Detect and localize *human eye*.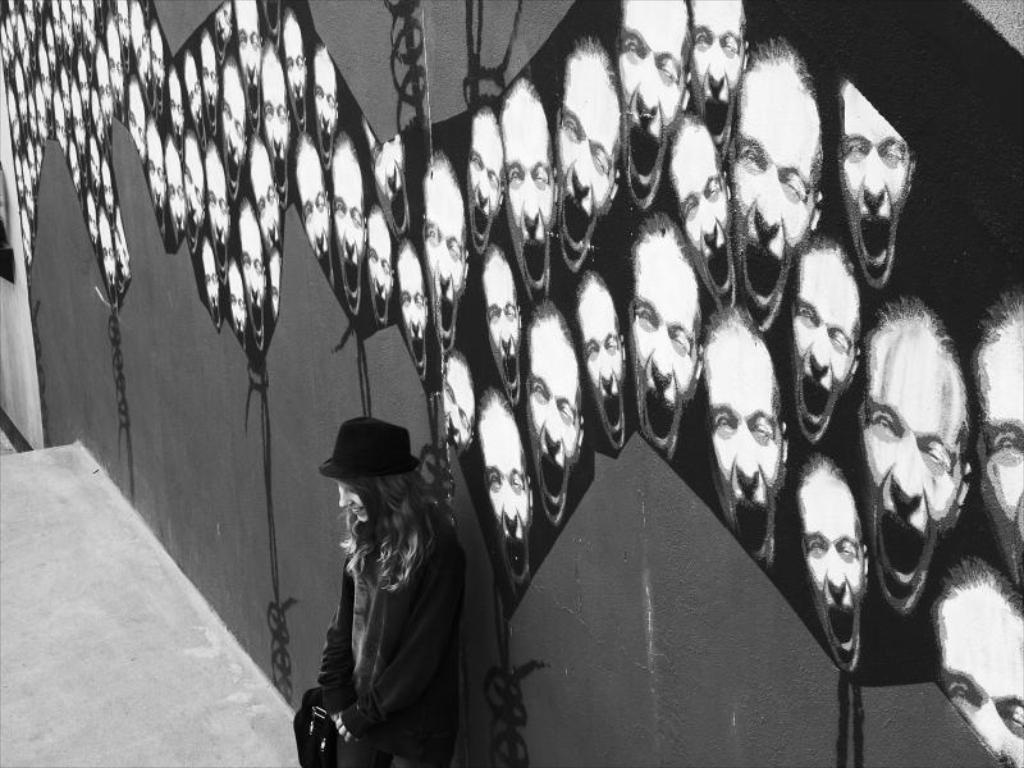
Localized at x1=379, y1=257, x2=392, y2=275.
